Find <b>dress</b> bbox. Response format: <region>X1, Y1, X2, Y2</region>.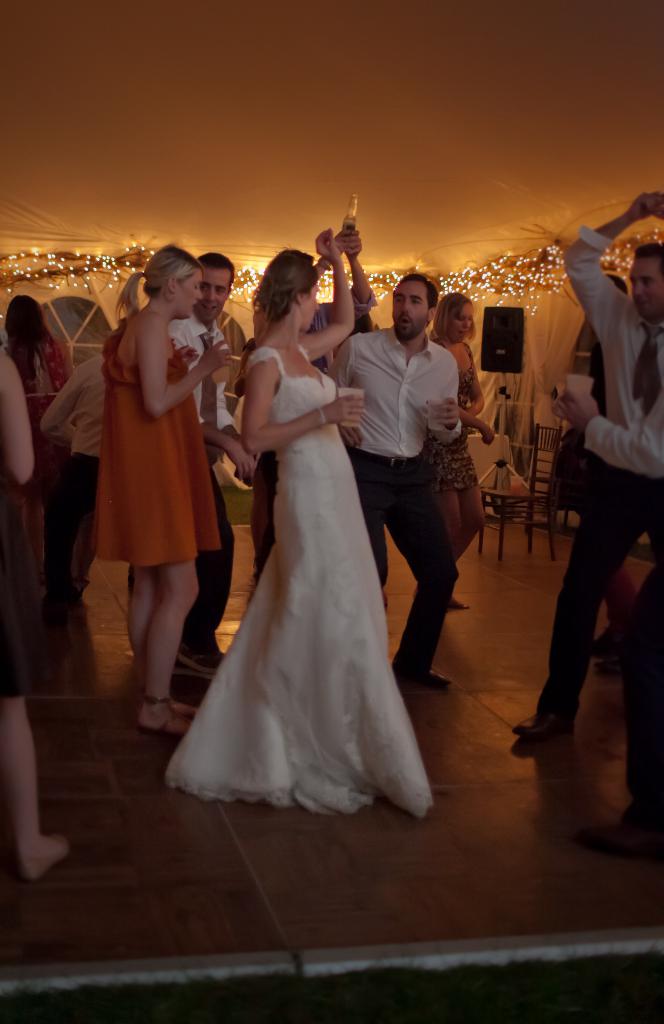
<region>91, 323, 217, 560</region>.
